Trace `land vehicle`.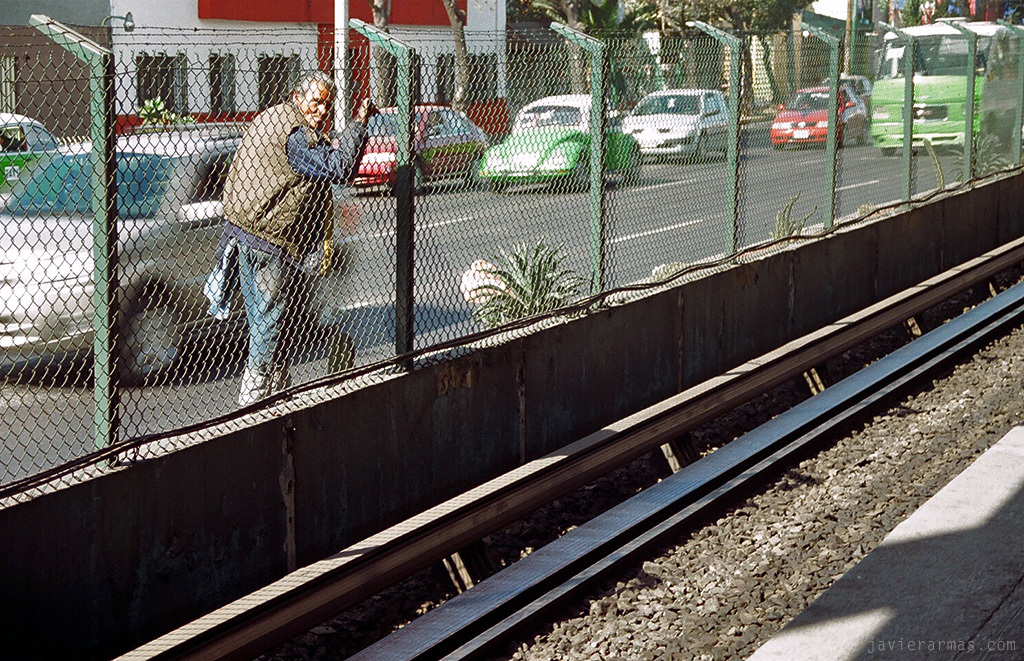
Traced to [left=623, top=86, right=727, bottom=163].
